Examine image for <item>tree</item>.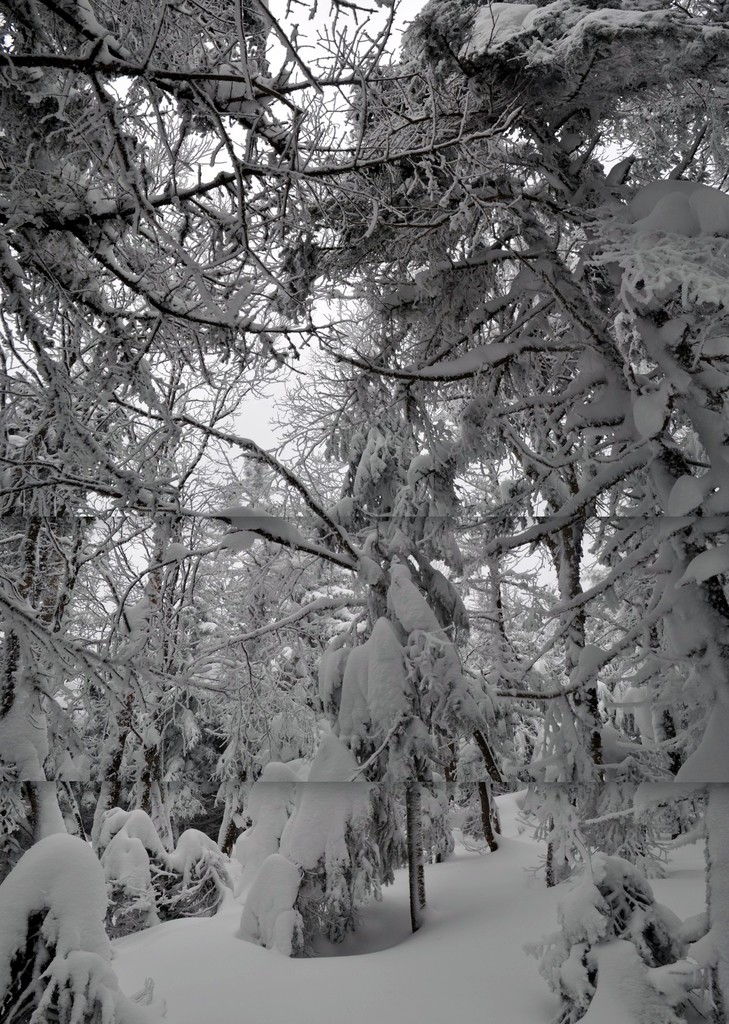
Examination result: [260, 0, 728, 1023].
